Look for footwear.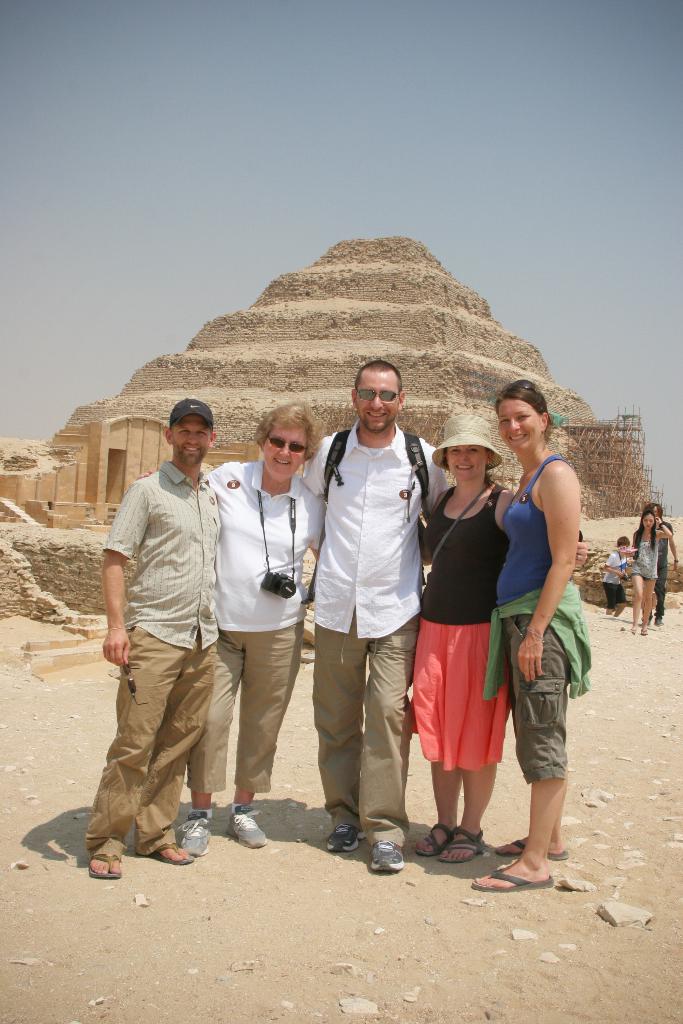
Found: <region>325, 822, 365, 854</region>.
